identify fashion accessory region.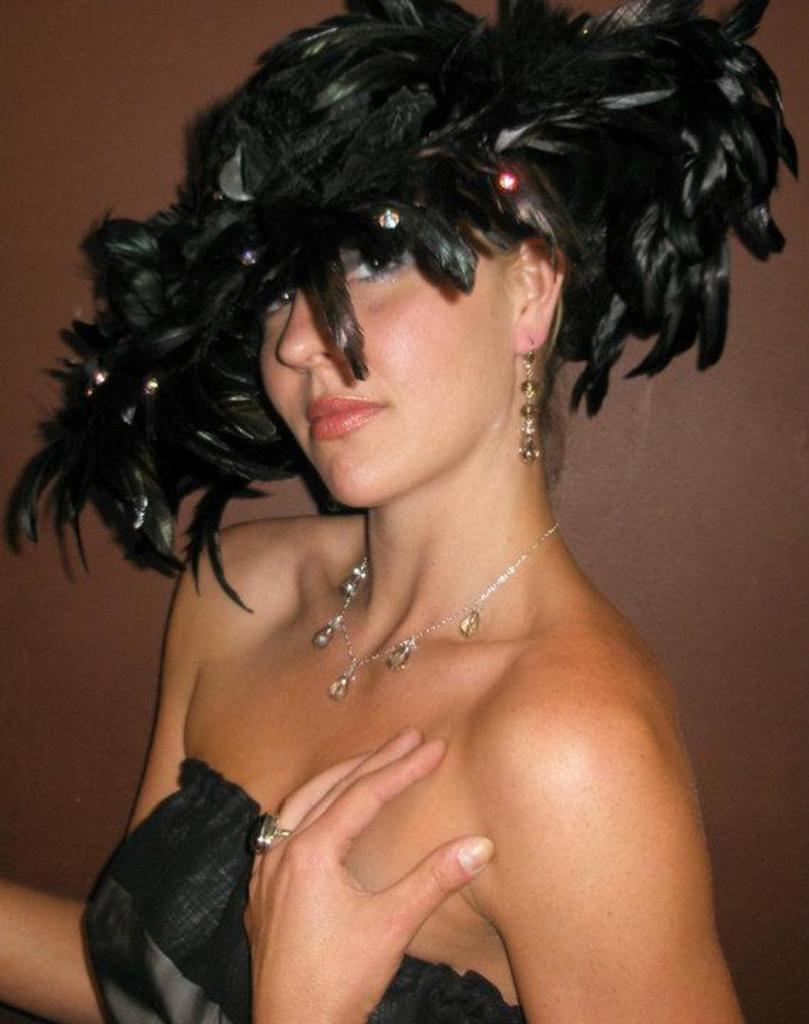
Region: pyautogui.locateOnScreen(247, 809, 290, 855).
